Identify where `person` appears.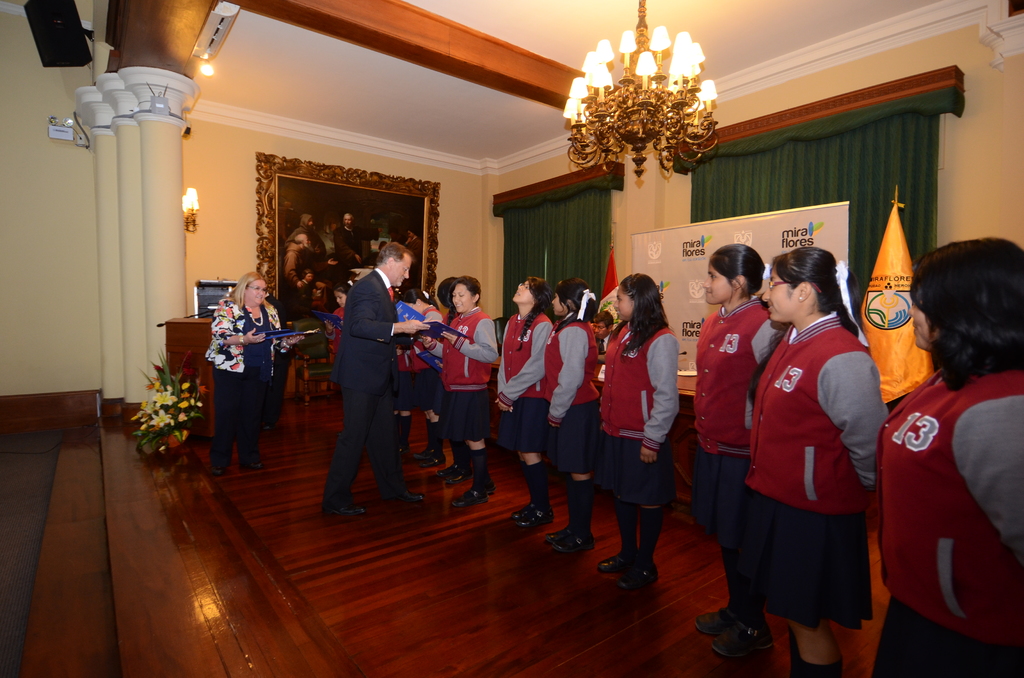
Appears at [751, 245, 893, 677].
